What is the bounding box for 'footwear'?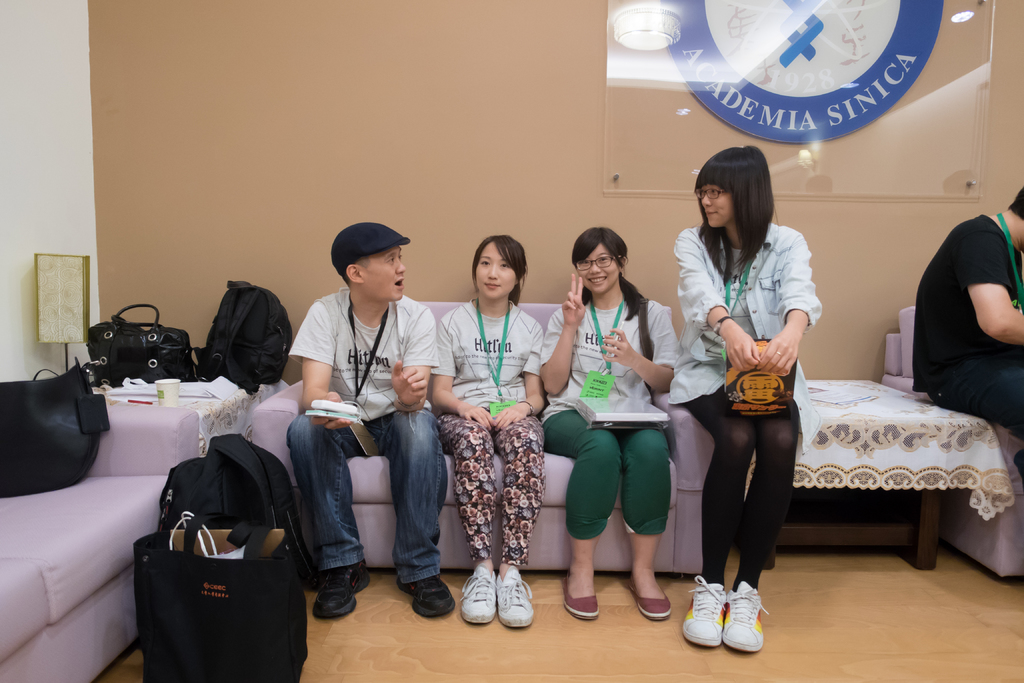
BBox(632, 576, 673, 621).
